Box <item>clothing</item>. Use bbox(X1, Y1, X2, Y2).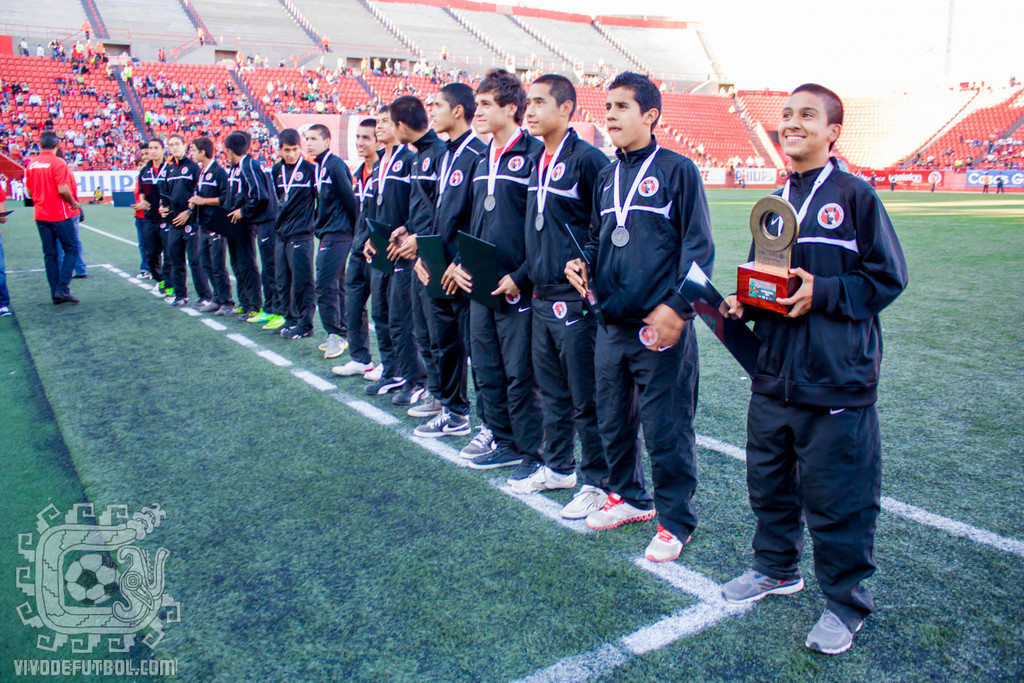
bbox(223, 158, 249, 311).
